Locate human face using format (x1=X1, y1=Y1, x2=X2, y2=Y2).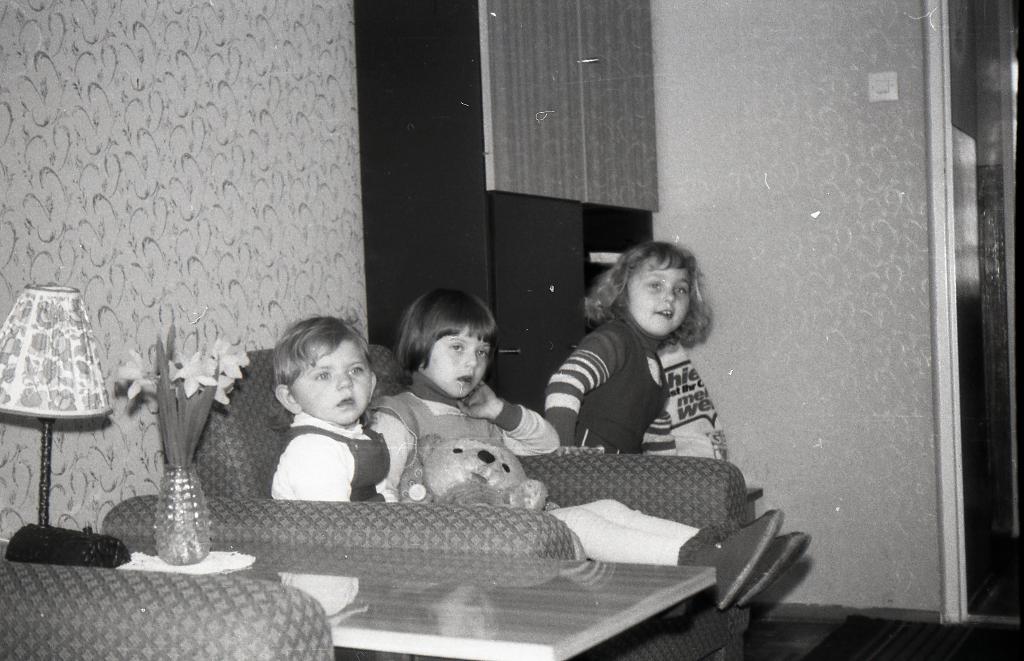
(x1=628, y1=258, x2=694, y2=337).
